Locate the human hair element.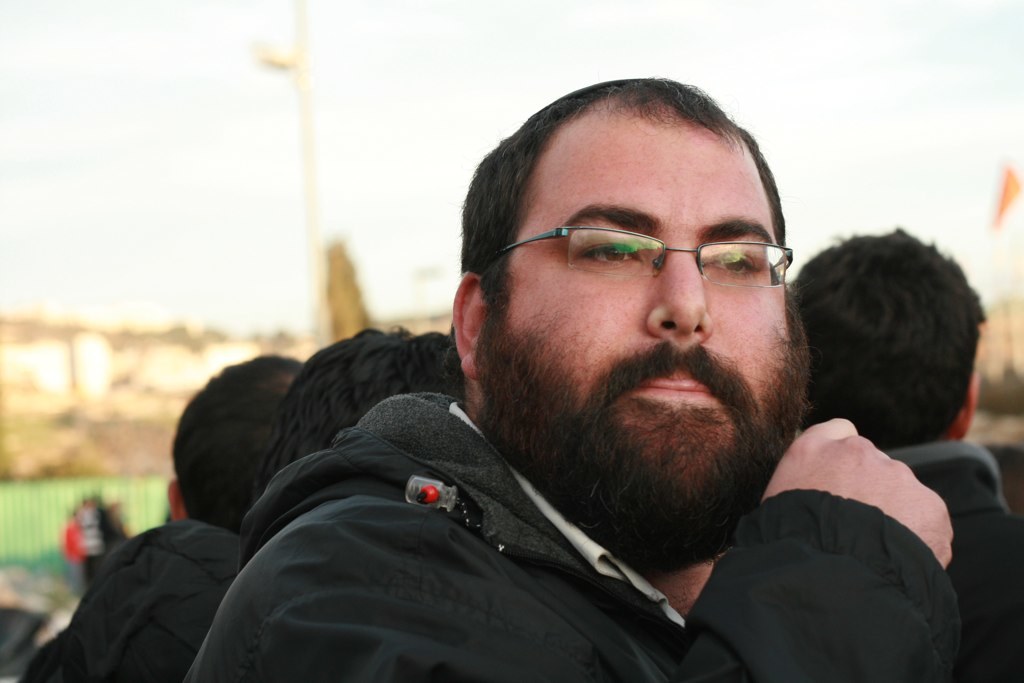
Element bbox: pyautogui.locateOnScreen(461, 68, 801, 319).
